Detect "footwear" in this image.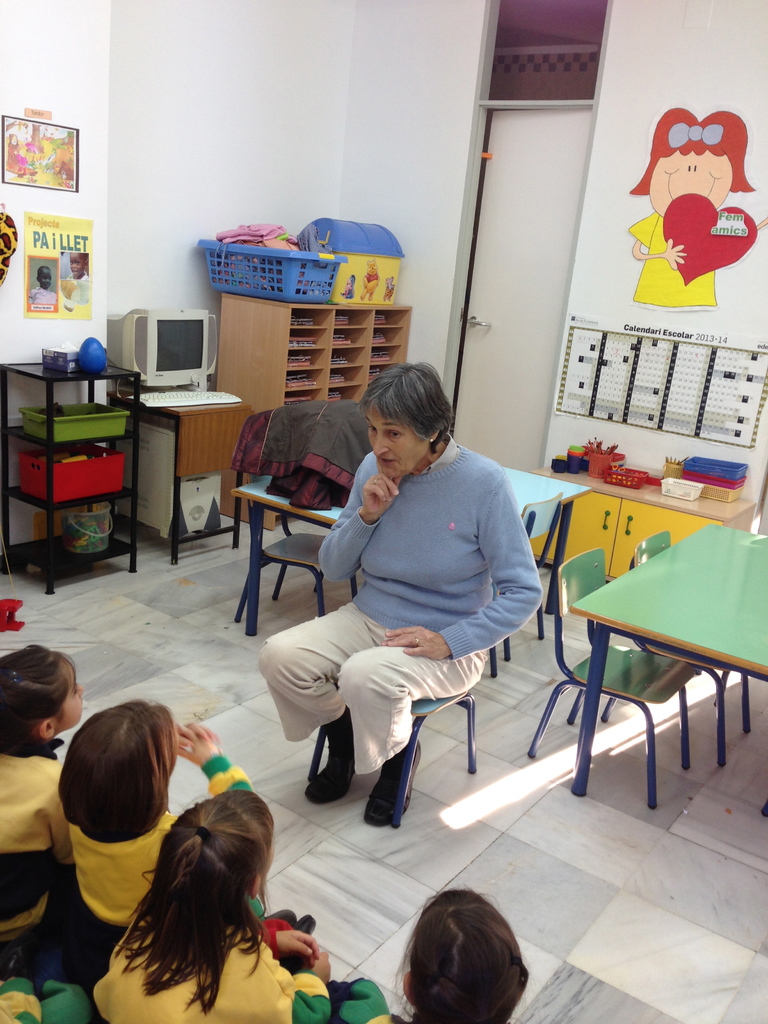
Detection: pyautogui.locateOnScreen(303, 911, 322, 954).
